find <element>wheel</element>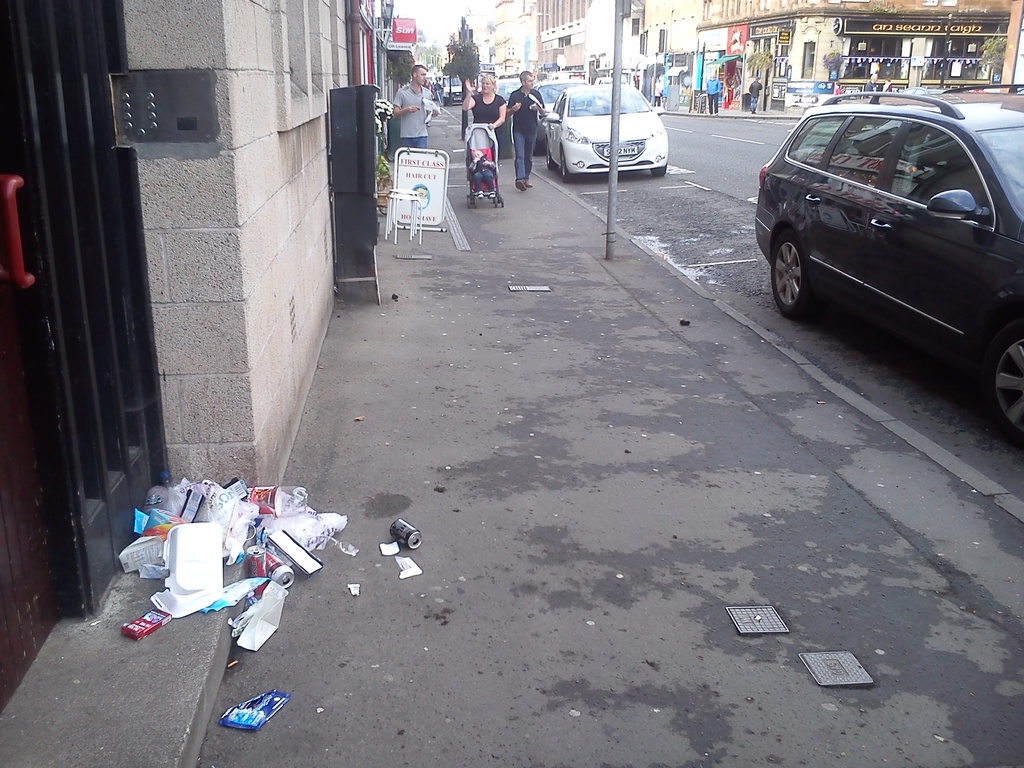
(left=472, top=196, right=477, bottom=209)
